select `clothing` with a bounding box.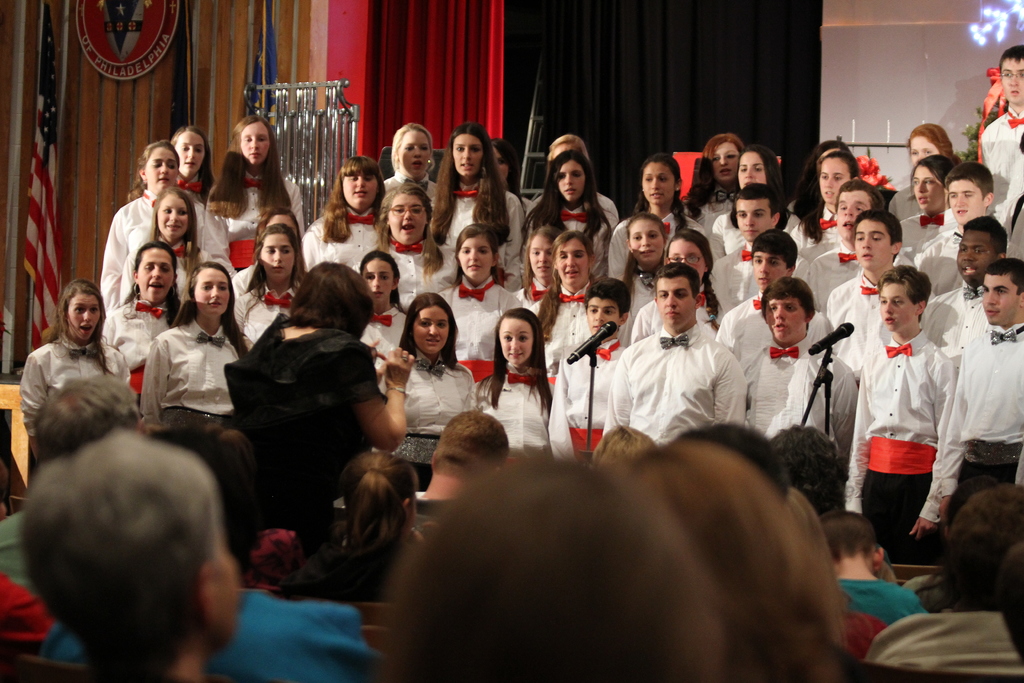
600/314/736/440.
